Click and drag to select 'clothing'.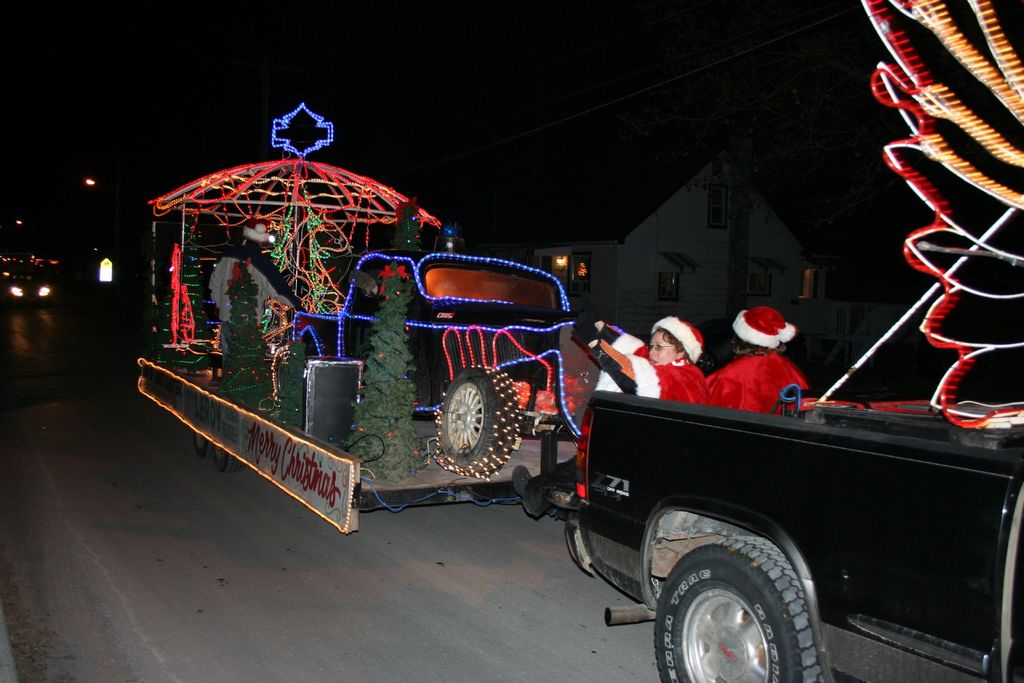
Selection: select_region(209, 234, 300, 377).
